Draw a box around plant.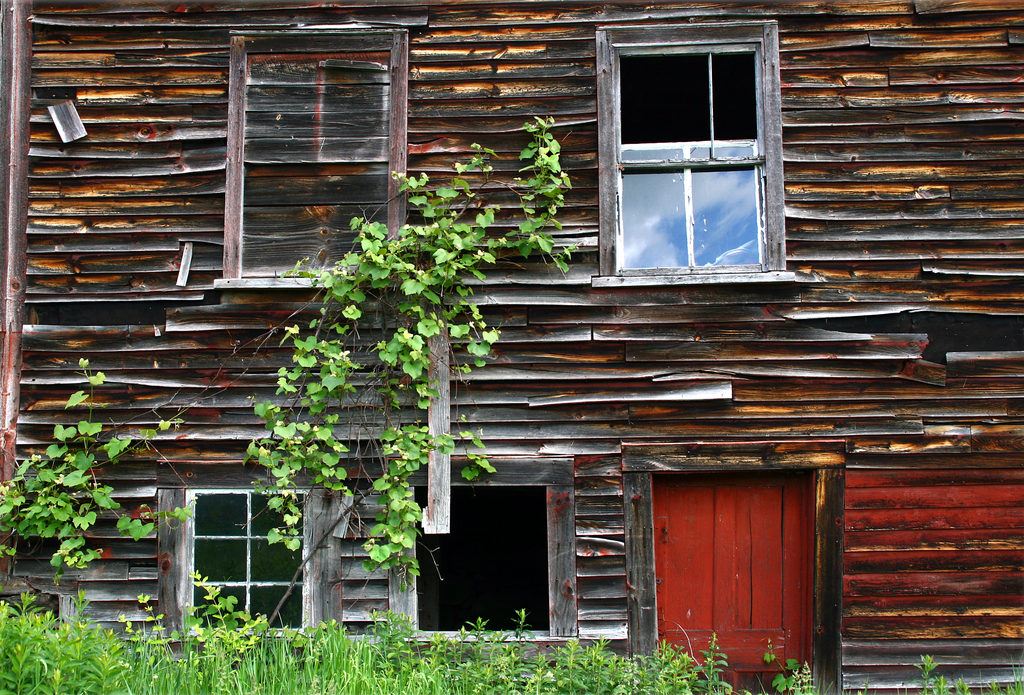
<bbox>7, 395, 131, 594</bbox>.
